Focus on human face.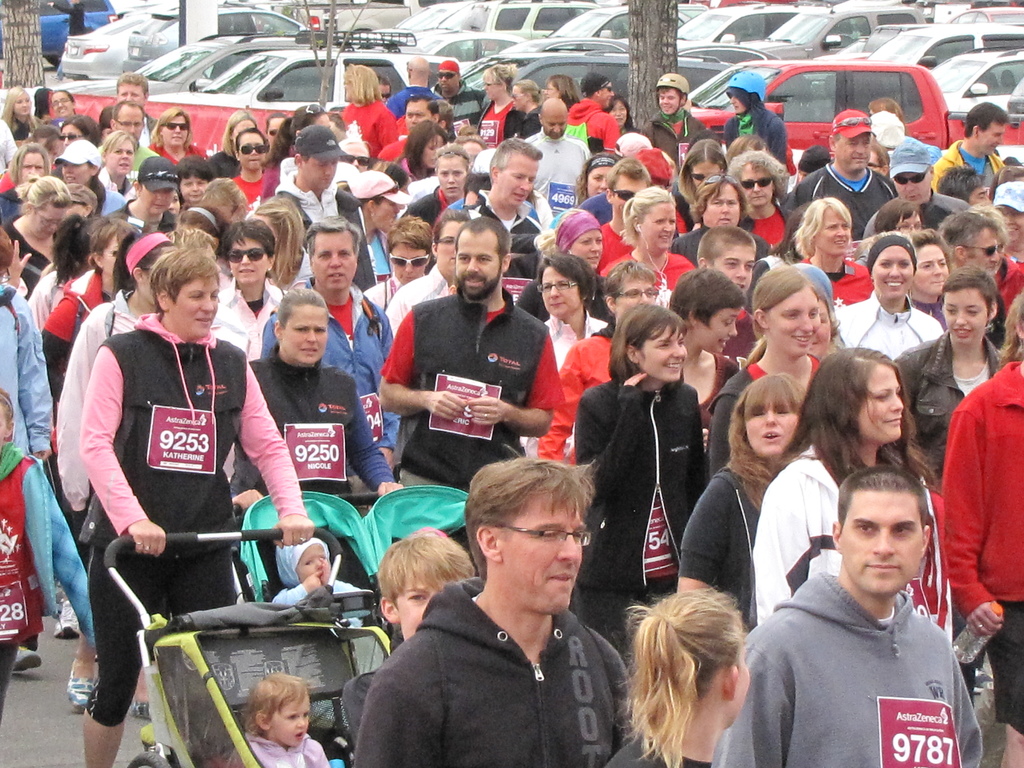
Focused at crop(543, 105, 569, 137).
